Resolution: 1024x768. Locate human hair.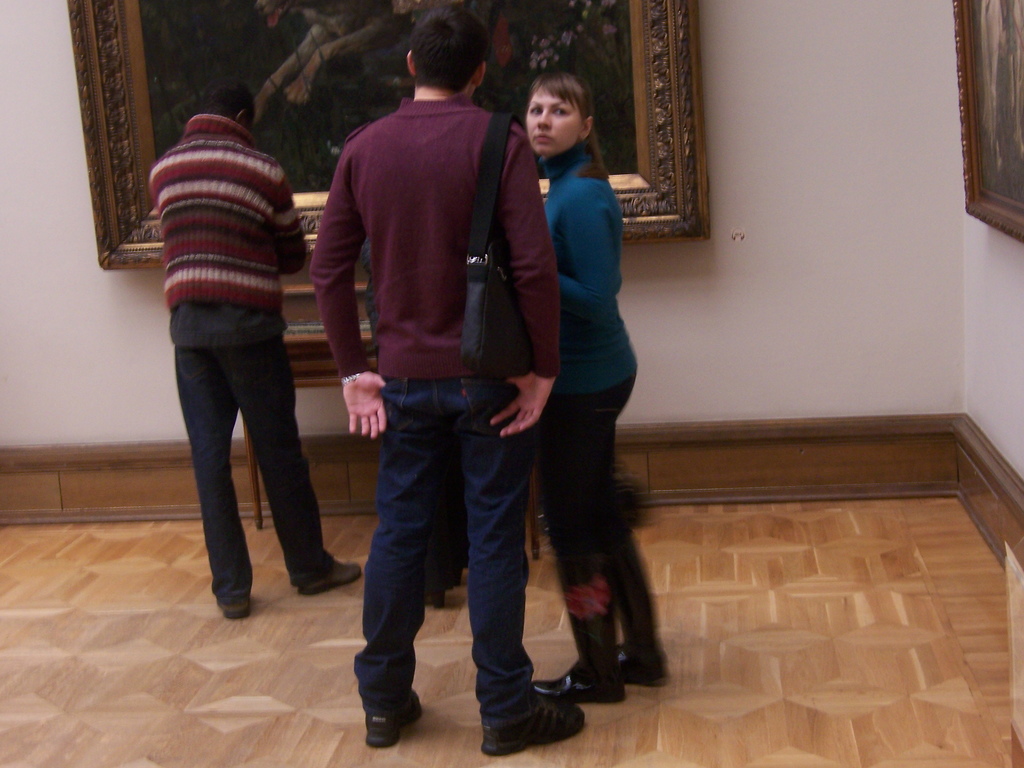
x1=402 y1=24 x2=484 y2=93.
